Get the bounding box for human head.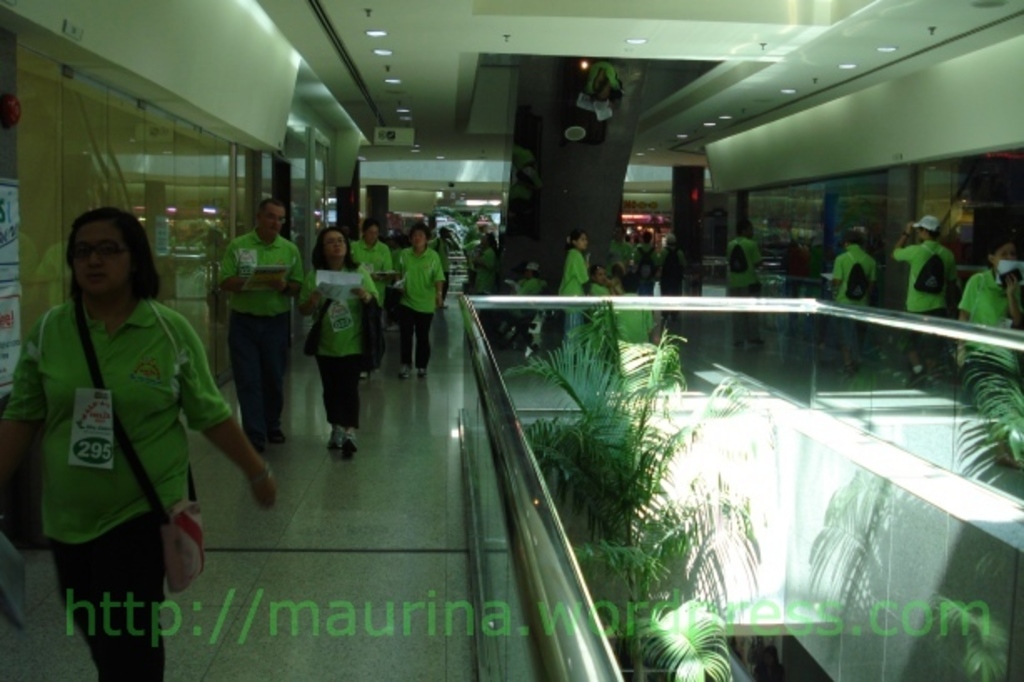
[53, 202, 153, 322].
